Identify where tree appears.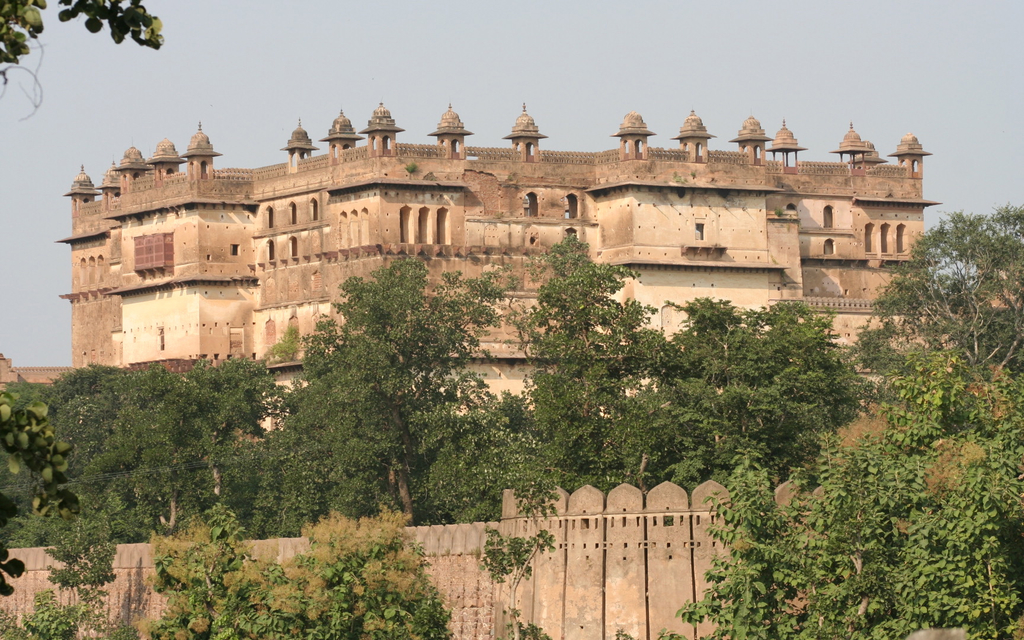
Appears at 417 397 558 531.
